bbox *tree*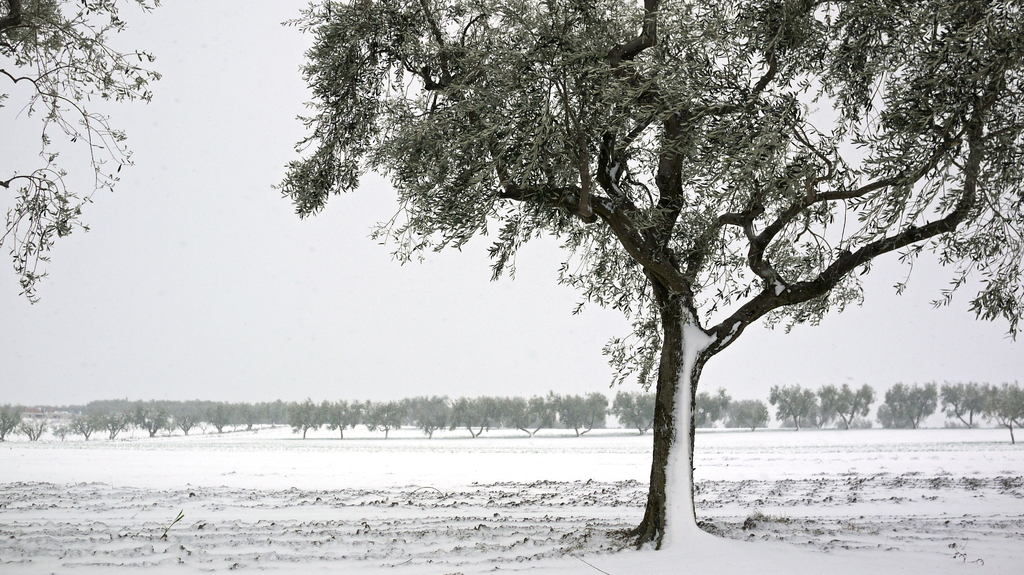
bbox(249, 6, 969, 509)
